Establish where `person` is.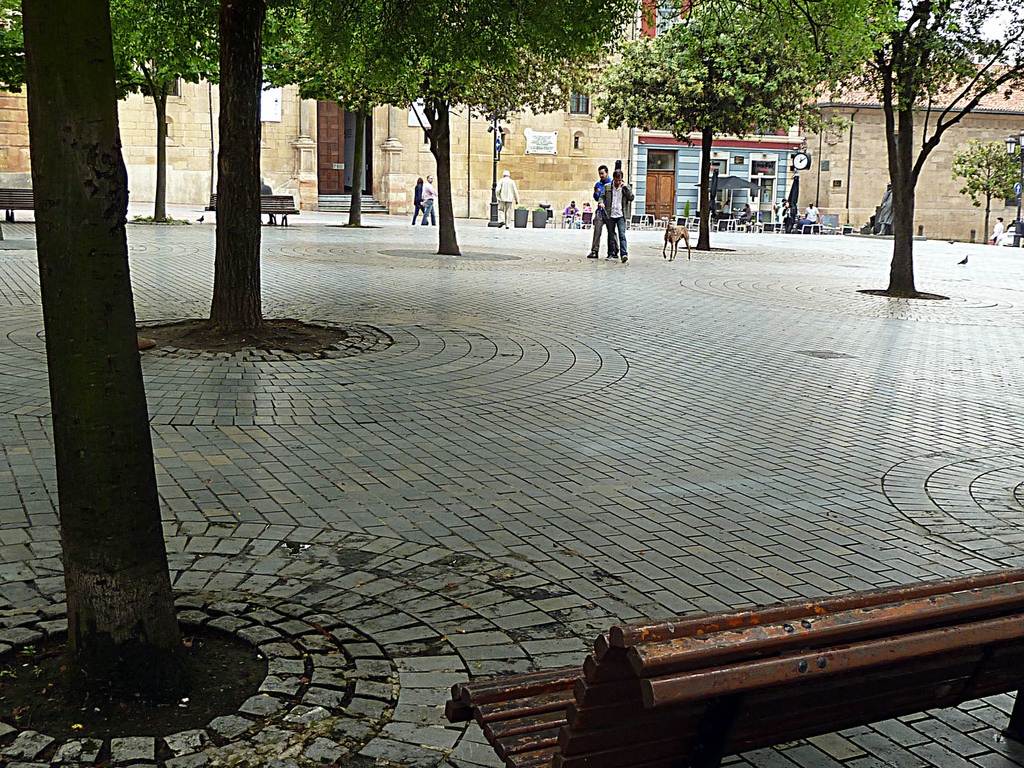
Established at 407, 176, 422, 221.
